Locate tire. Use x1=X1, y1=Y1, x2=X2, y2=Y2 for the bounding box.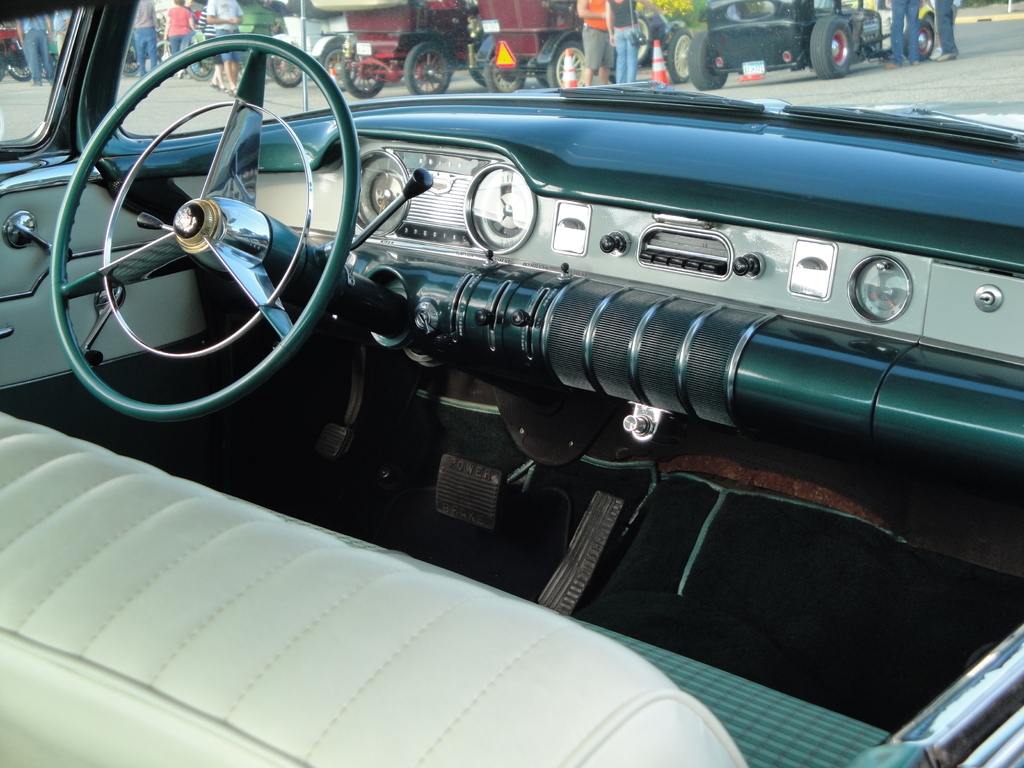
x1=404, y1=42, x2=451, y2=96.
